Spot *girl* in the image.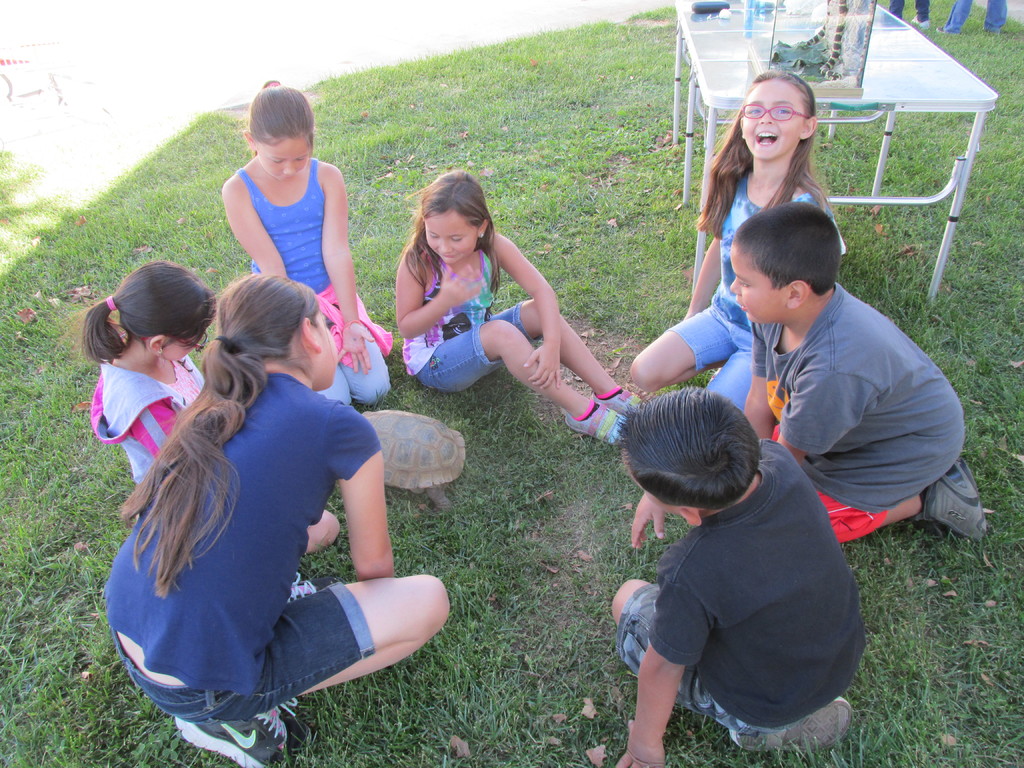
*girl* found at box(218, 81, 394, 404).
